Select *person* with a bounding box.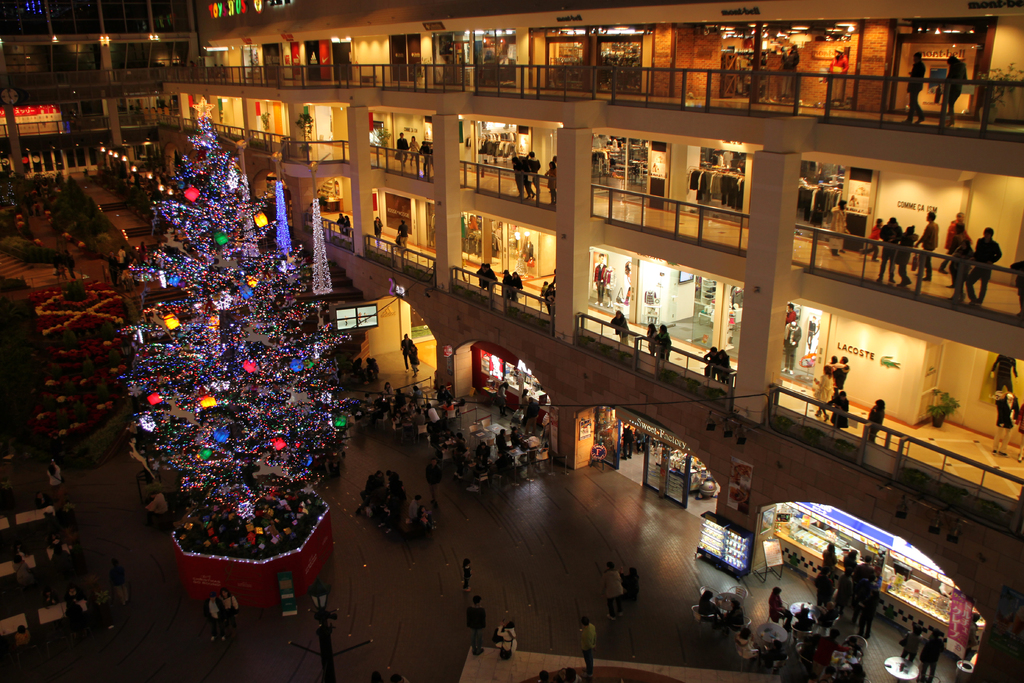
box(543, 279, 556, 304).
